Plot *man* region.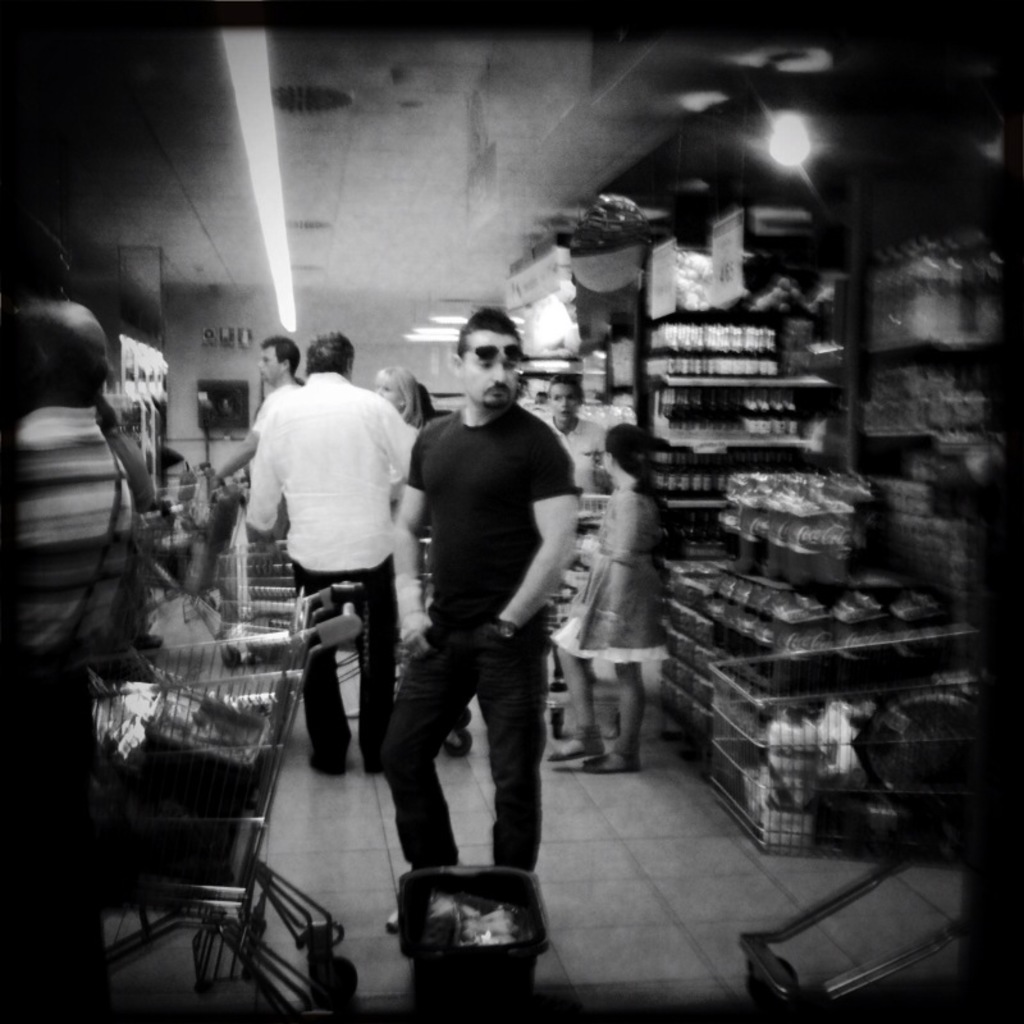
Plotted at [248,326,425,774].
